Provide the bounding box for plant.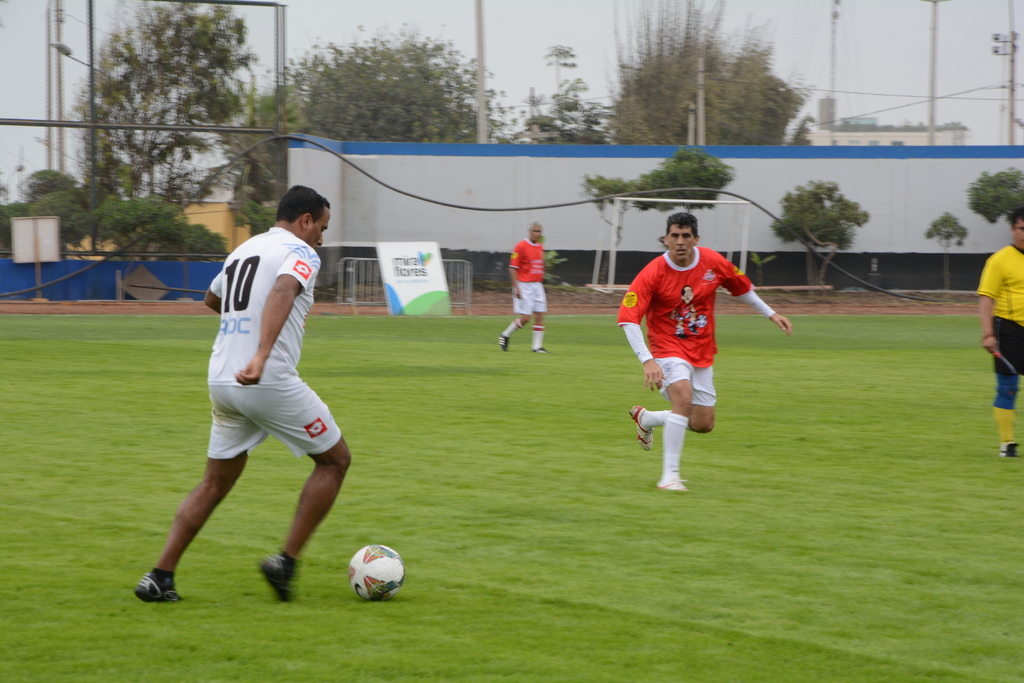
l=540, t=245, r=561, b=286.
